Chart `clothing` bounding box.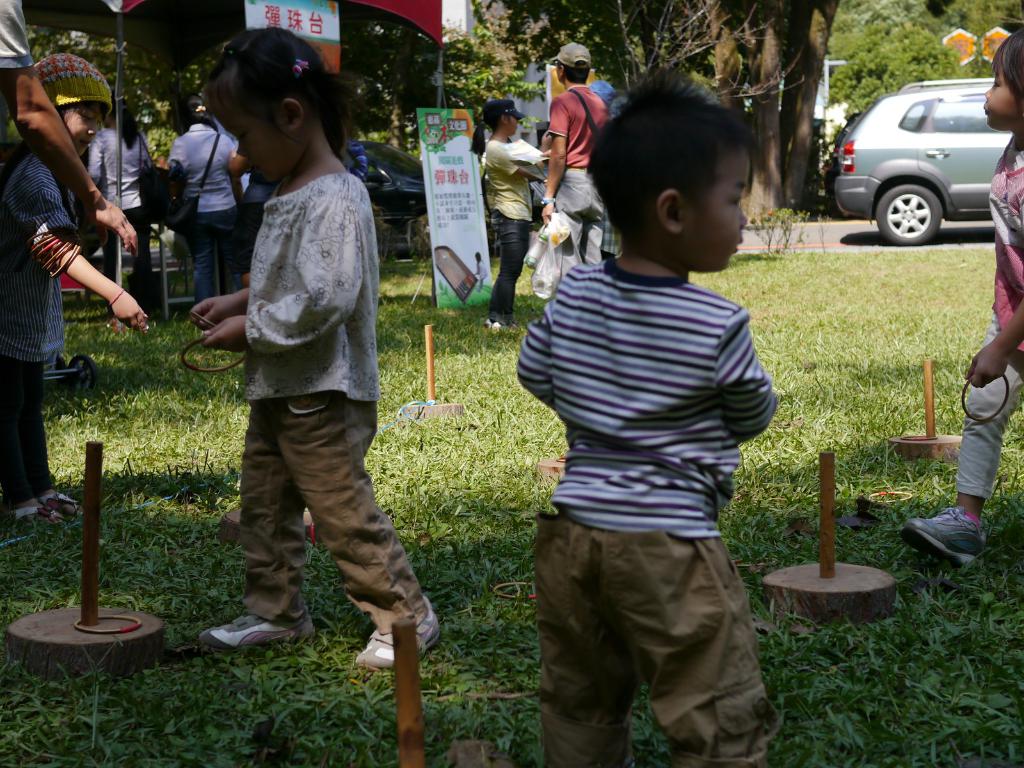
Charted: rect(546, 82, 605, 279).
